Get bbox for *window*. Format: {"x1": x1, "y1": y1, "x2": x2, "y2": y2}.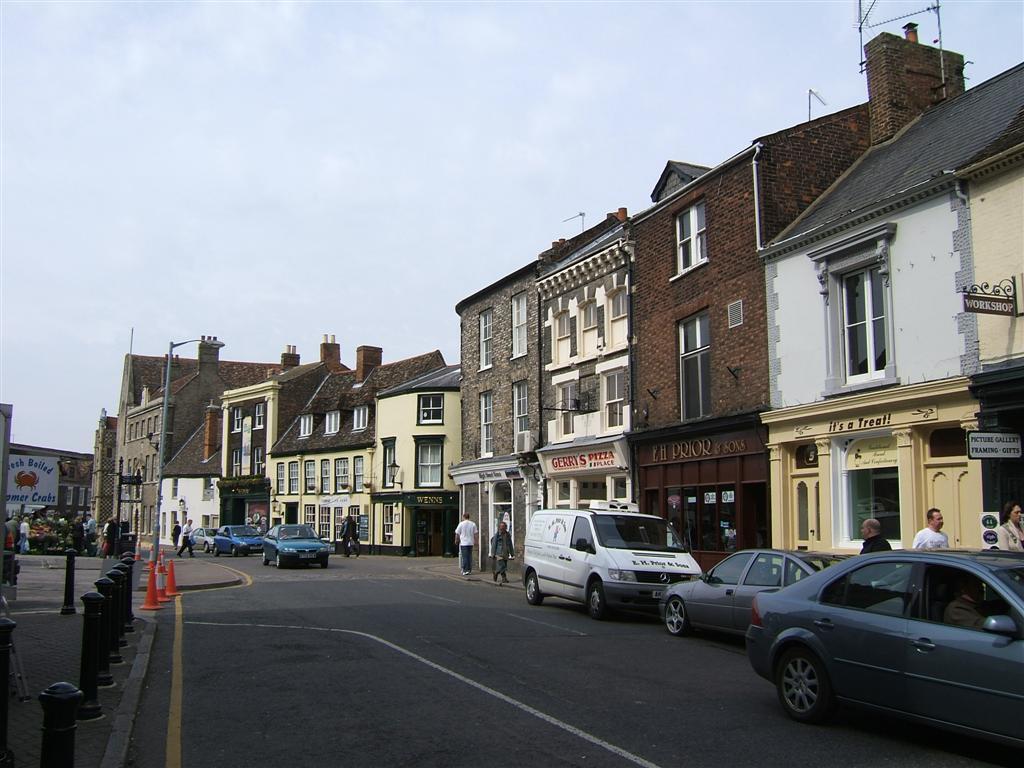
{"x1": 234, "y1": 448, "x2": 237, "y2": 472}.
